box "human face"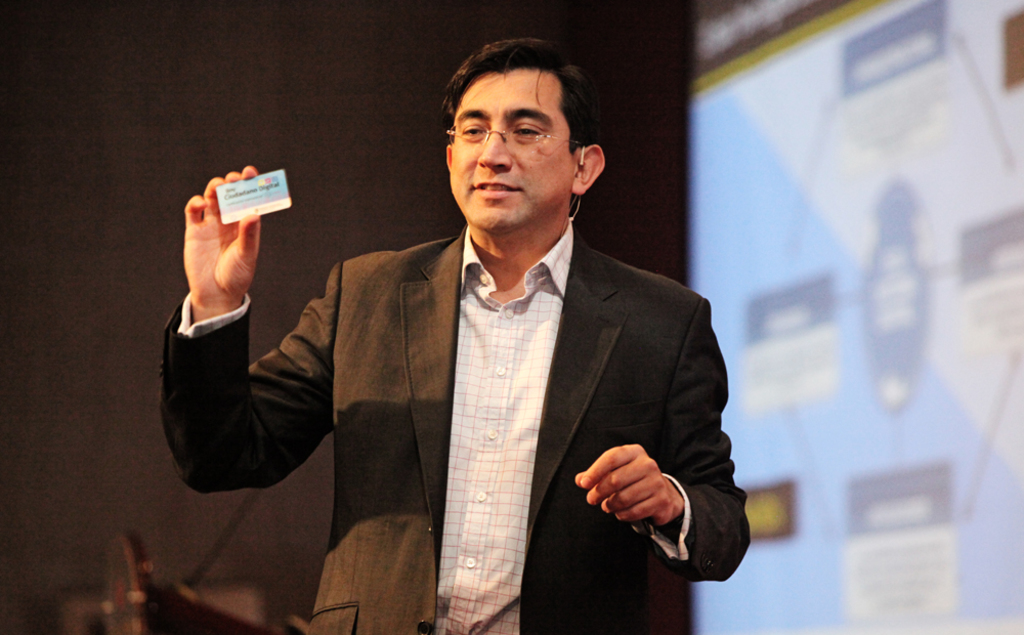
bbox=(446, 67, 574, 237)
